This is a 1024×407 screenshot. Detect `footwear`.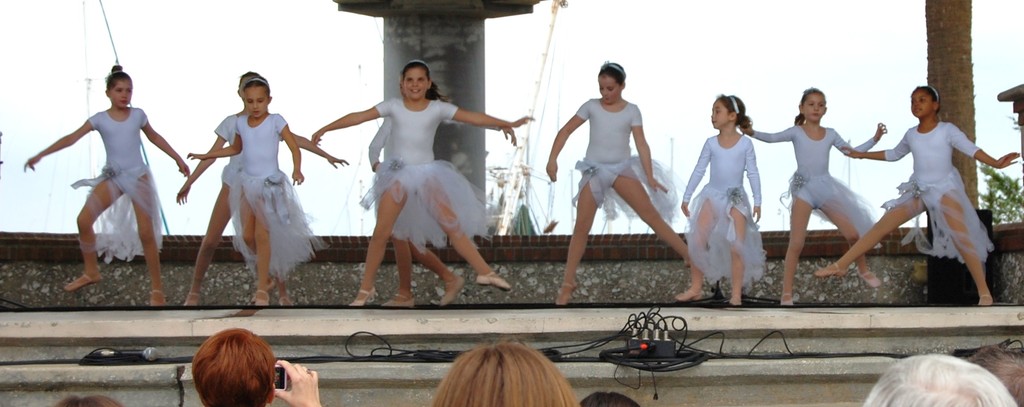
bbox=(253, 289, 271, 310).
